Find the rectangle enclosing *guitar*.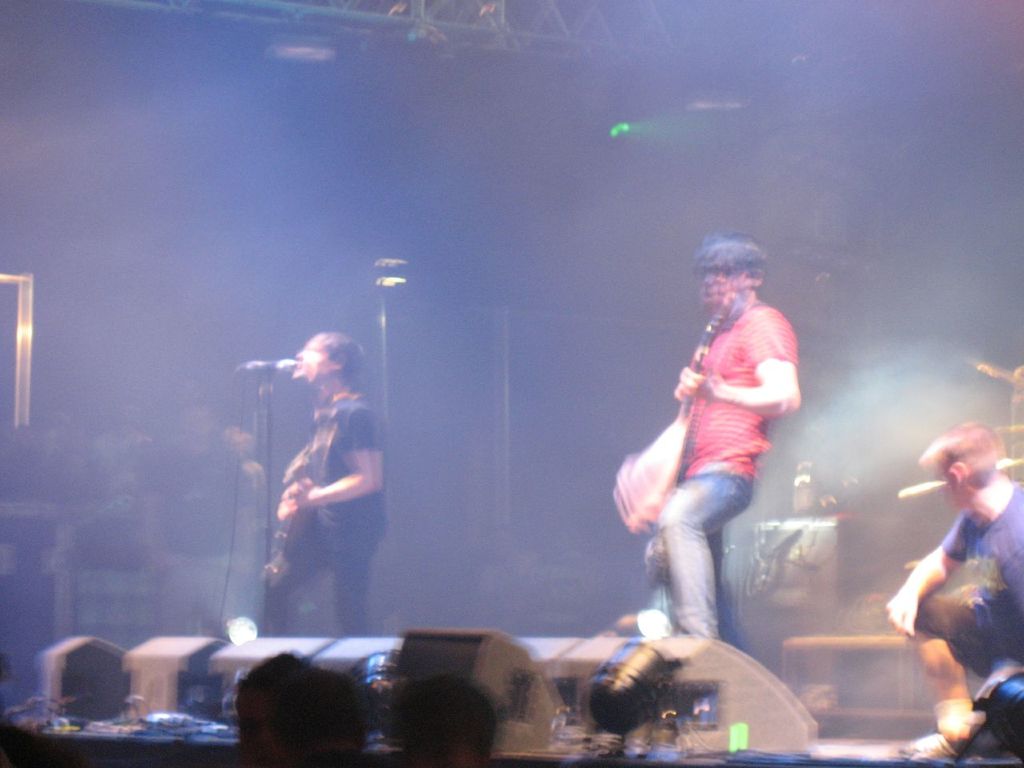
bbox=(626, 330, 807, 559).
